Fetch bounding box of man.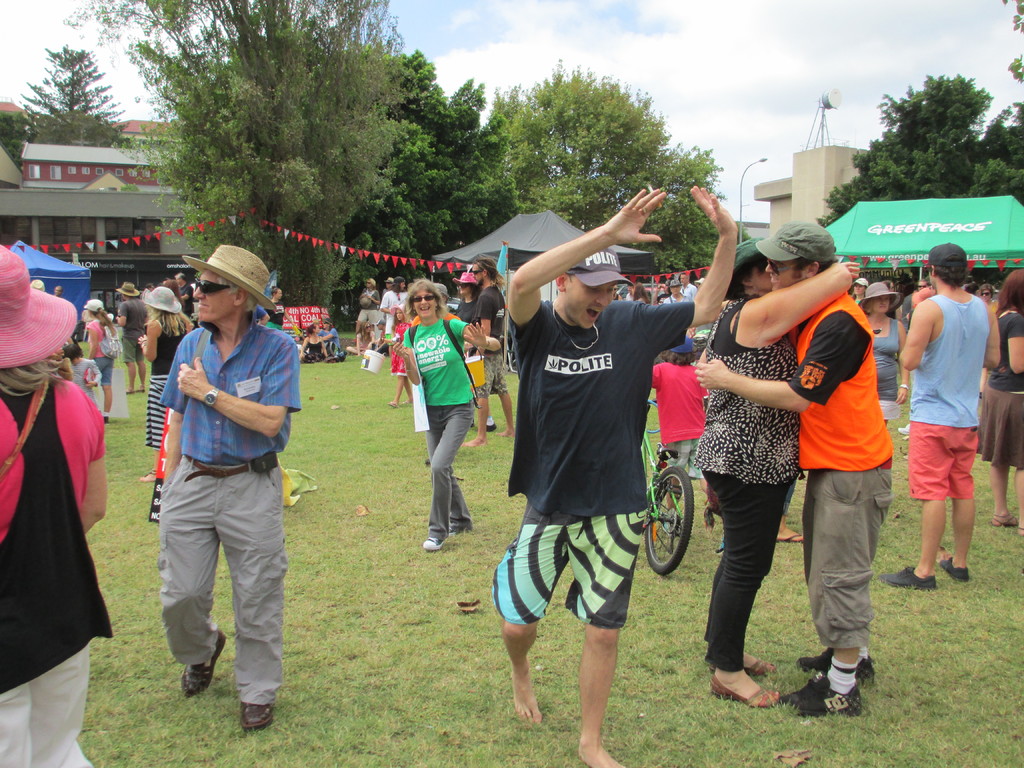
Bbox: BBox(625, 284, 634, 301).
